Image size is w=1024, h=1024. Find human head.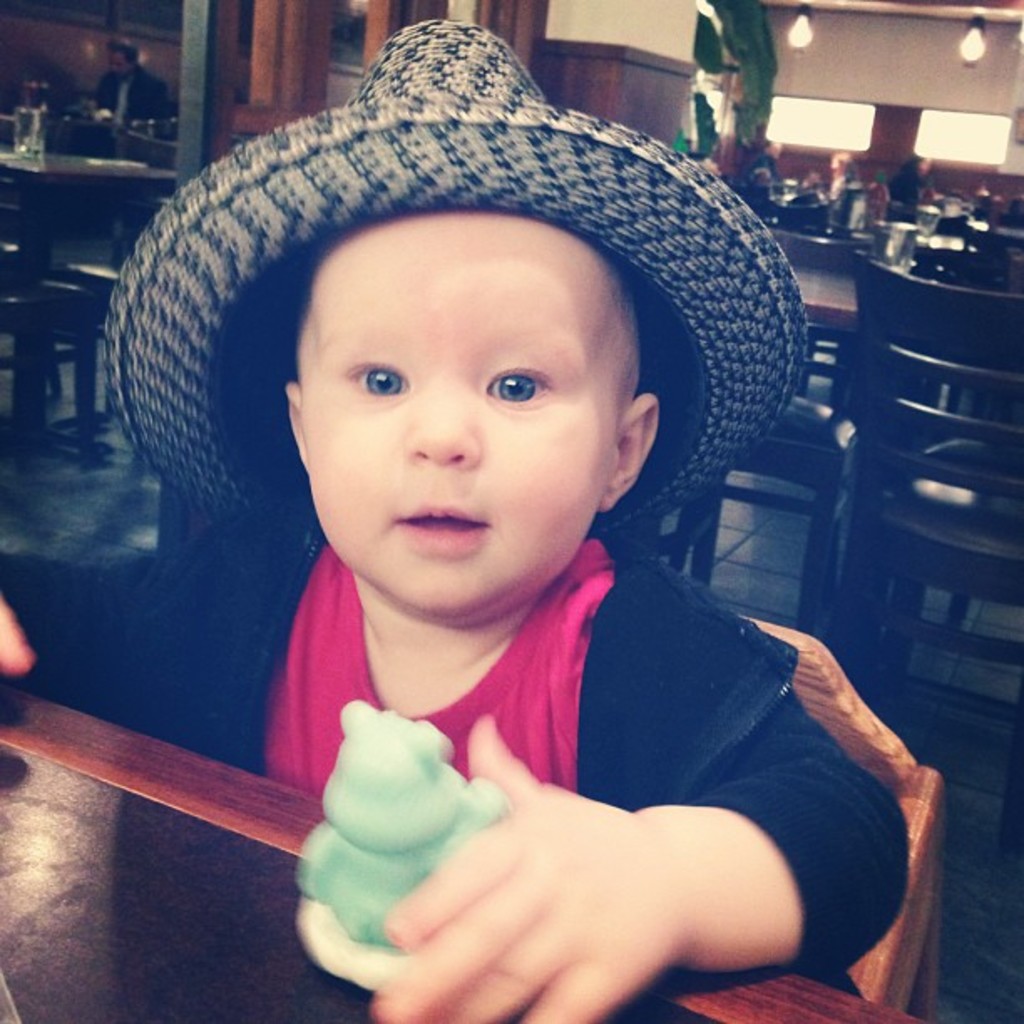
crop(224, 131, 701, 674).
